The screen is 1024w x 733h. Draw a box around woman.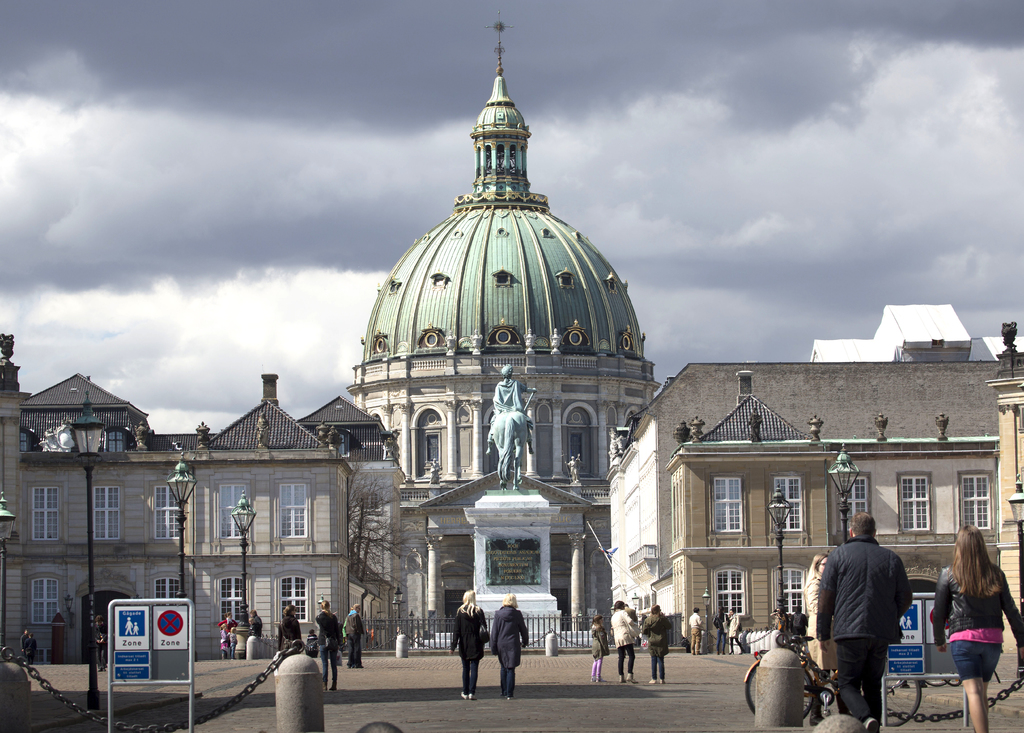
l=490, t=592, r=532, b=698.
